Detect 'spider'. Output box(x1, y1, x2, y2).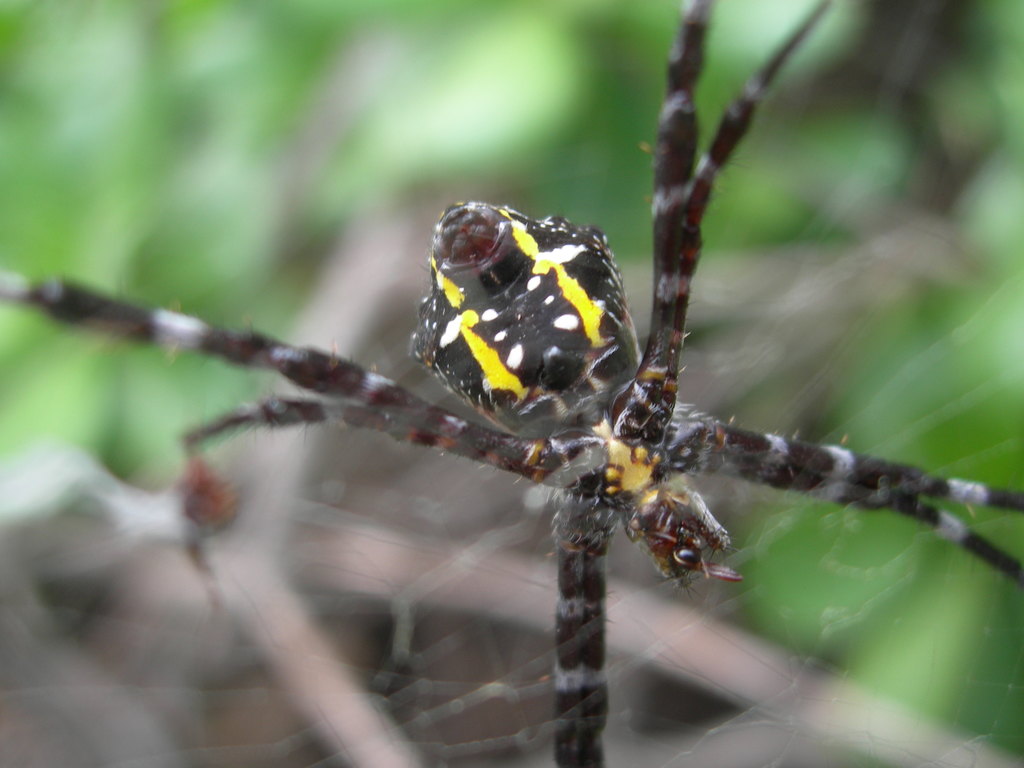
box(0, 0, 1023, 767).
